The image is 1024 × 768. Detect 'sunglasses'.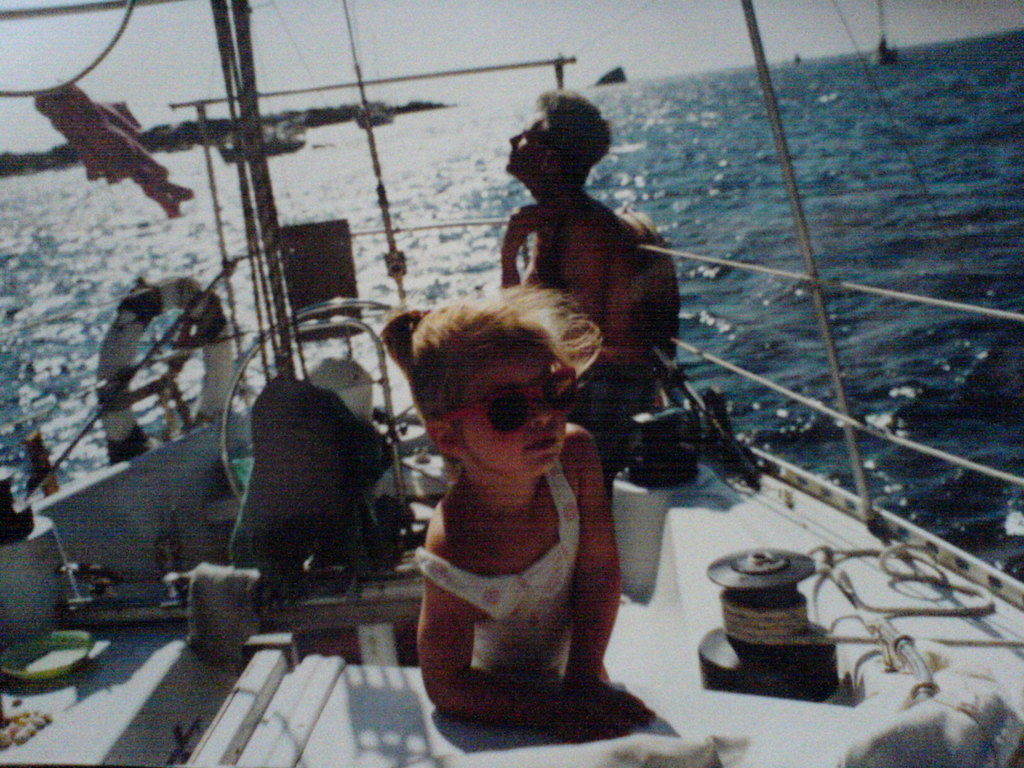
Detection: (438,351,579,439).
